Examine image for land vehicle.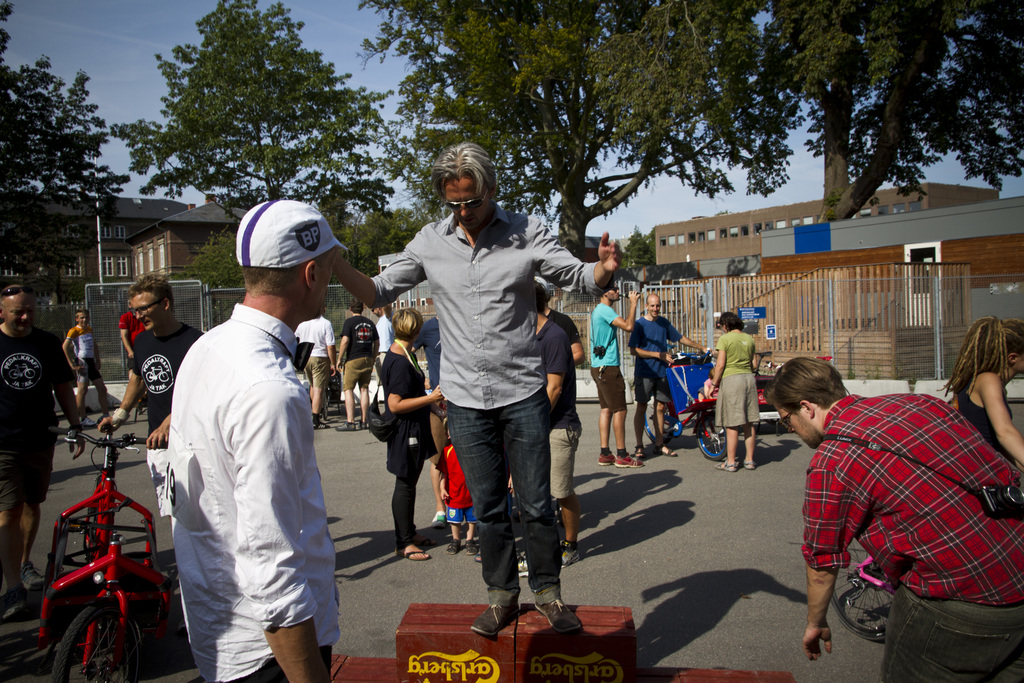
Examination result: 35/463/181/682.
